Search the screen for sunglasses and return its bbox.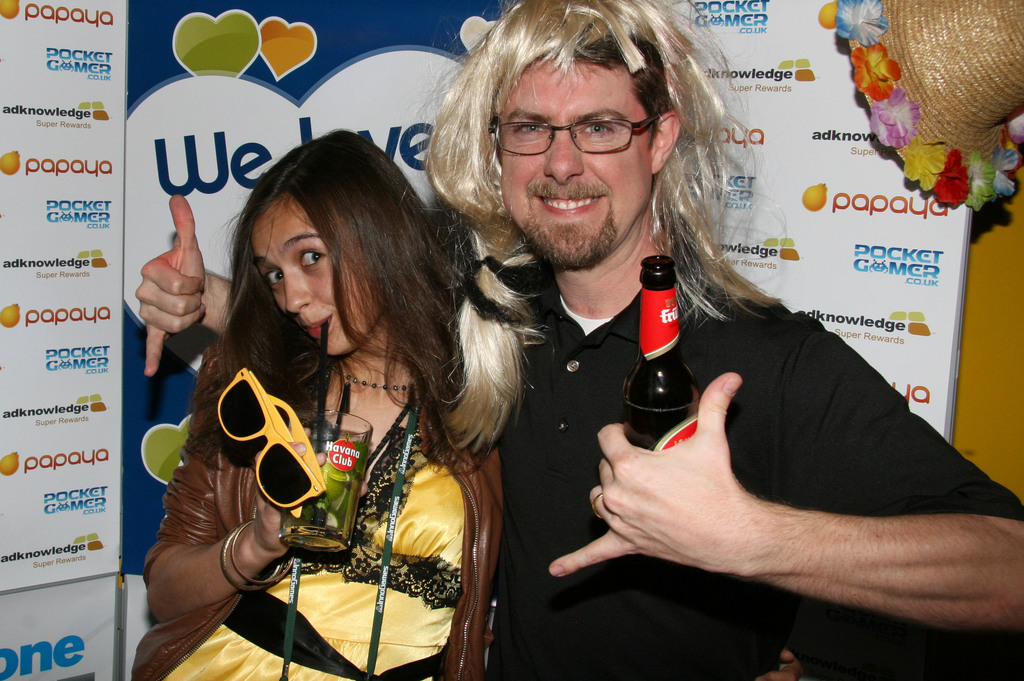
Found: l=216, t=366, r=324, b=510.
